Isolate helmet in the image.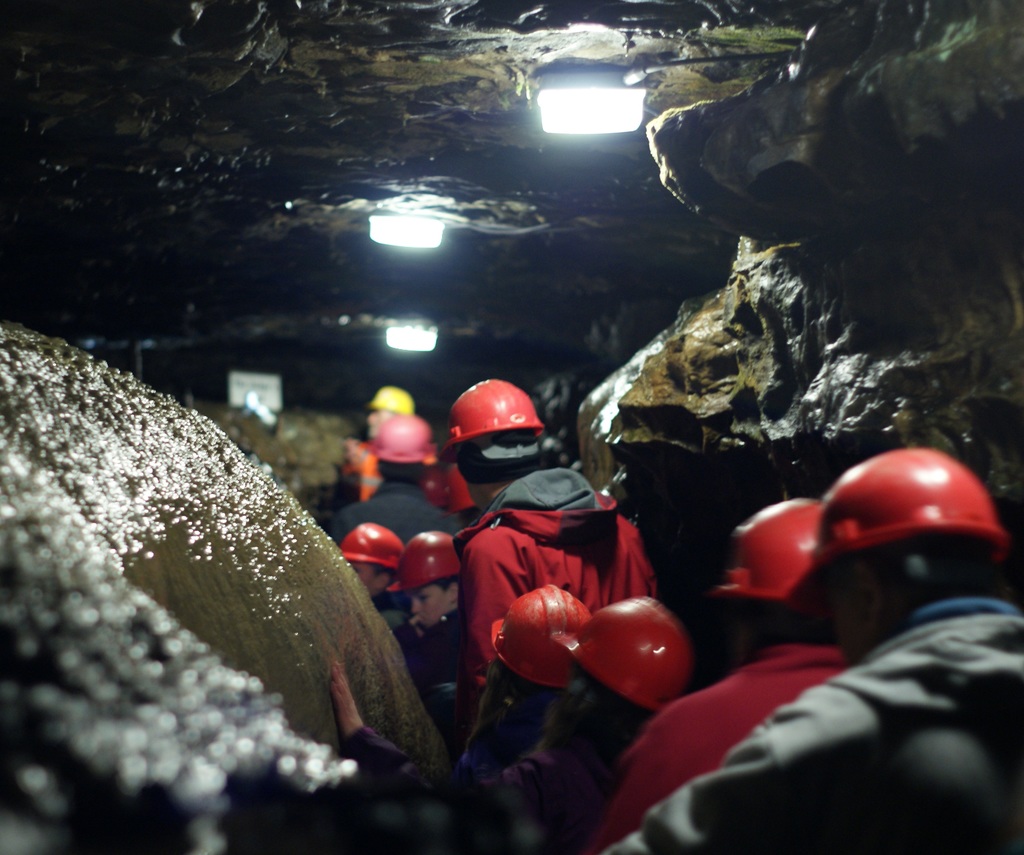
Isolated region: region(381, 529, 456, 593).
